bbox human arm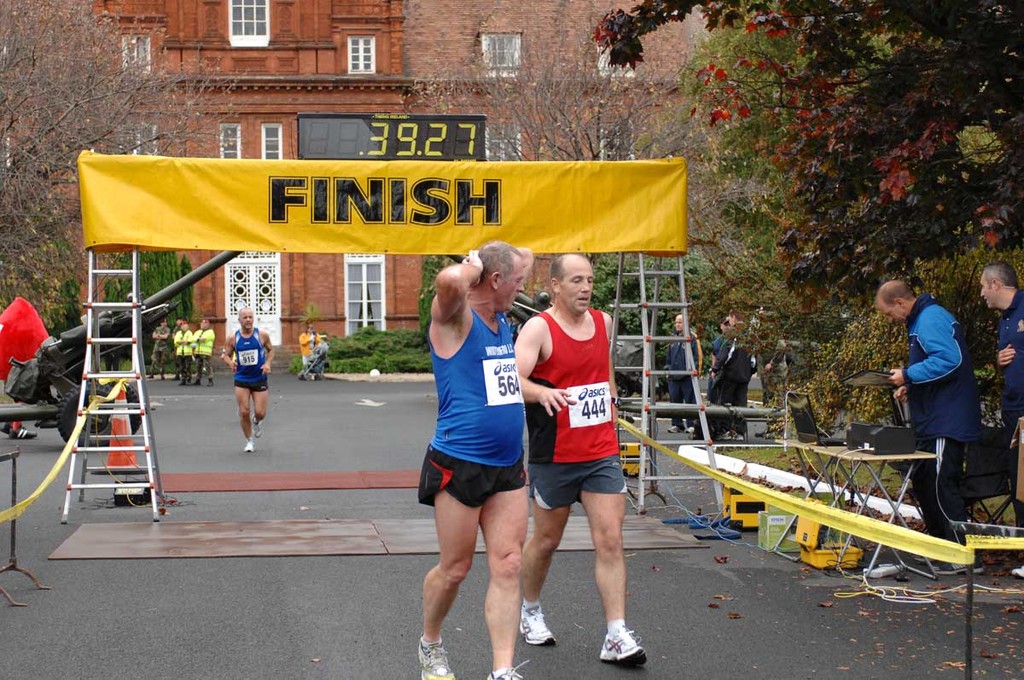
<bbox>510, 320, 575, 414</bbox>
